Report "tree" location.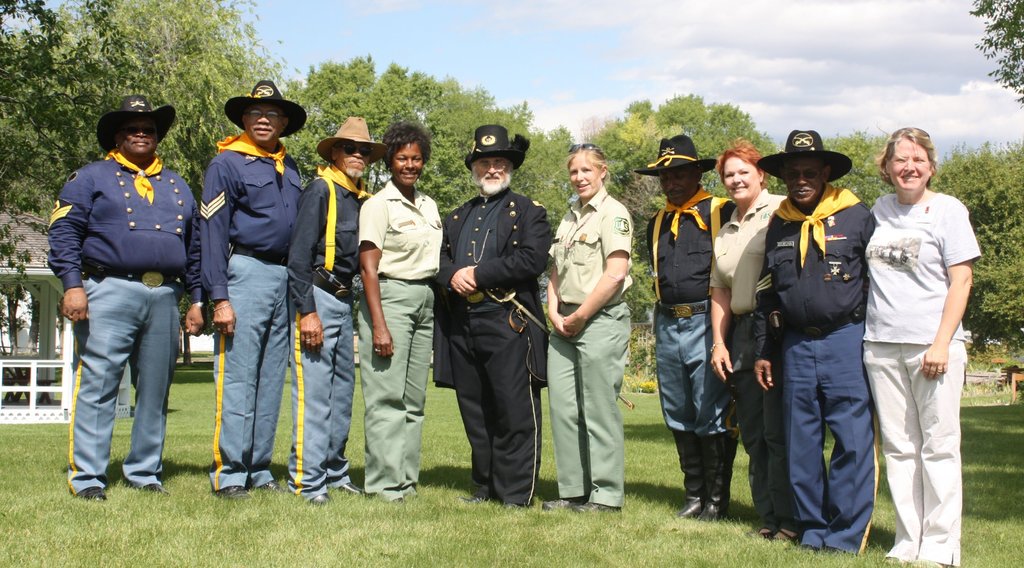
Report: 934:133:1023:353.
